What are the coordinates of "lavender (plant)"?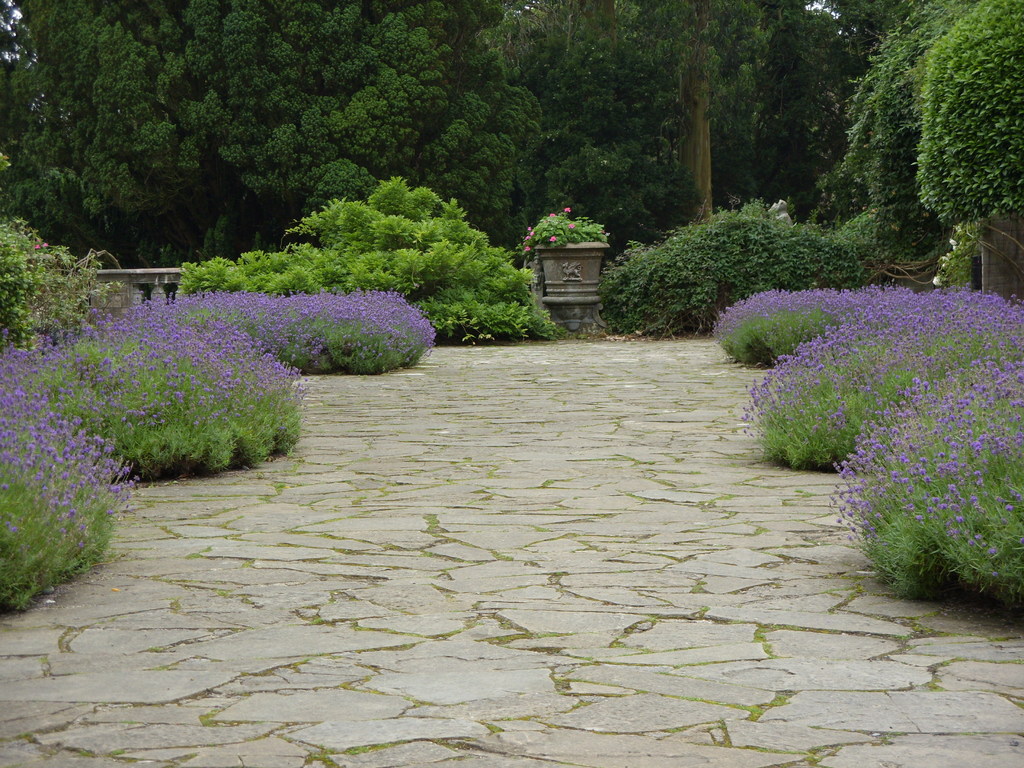
0/337/137/605.
